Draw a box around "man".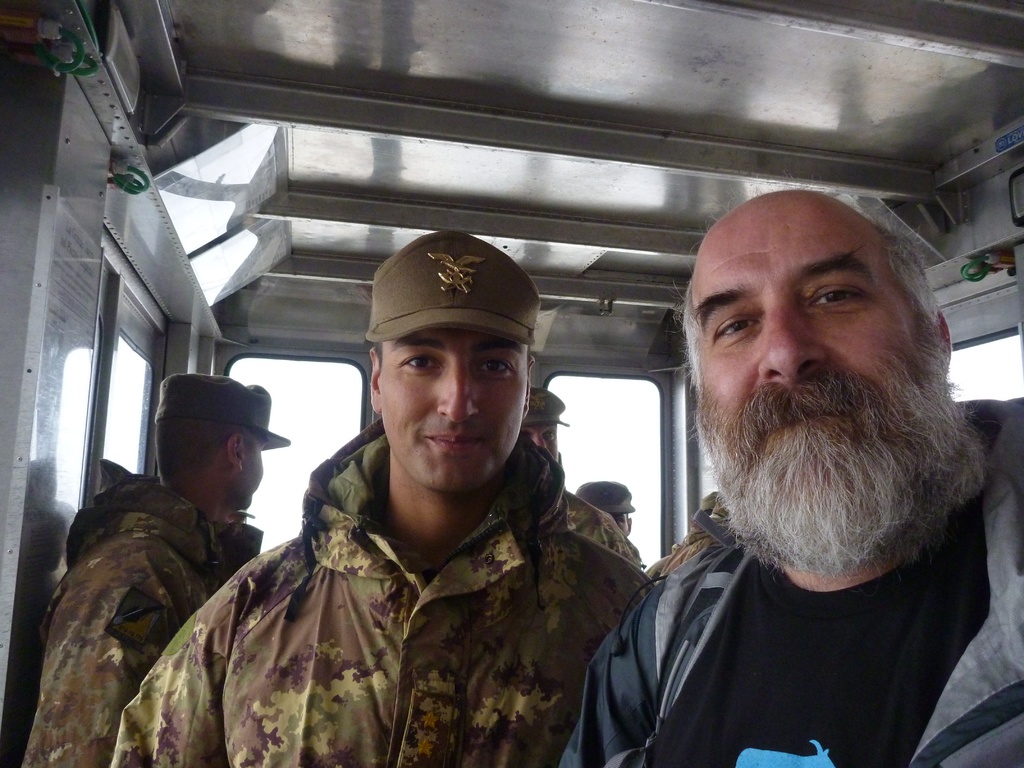
{"left": 602, "top": 139, "right": 1023, "bottom": 728}.
